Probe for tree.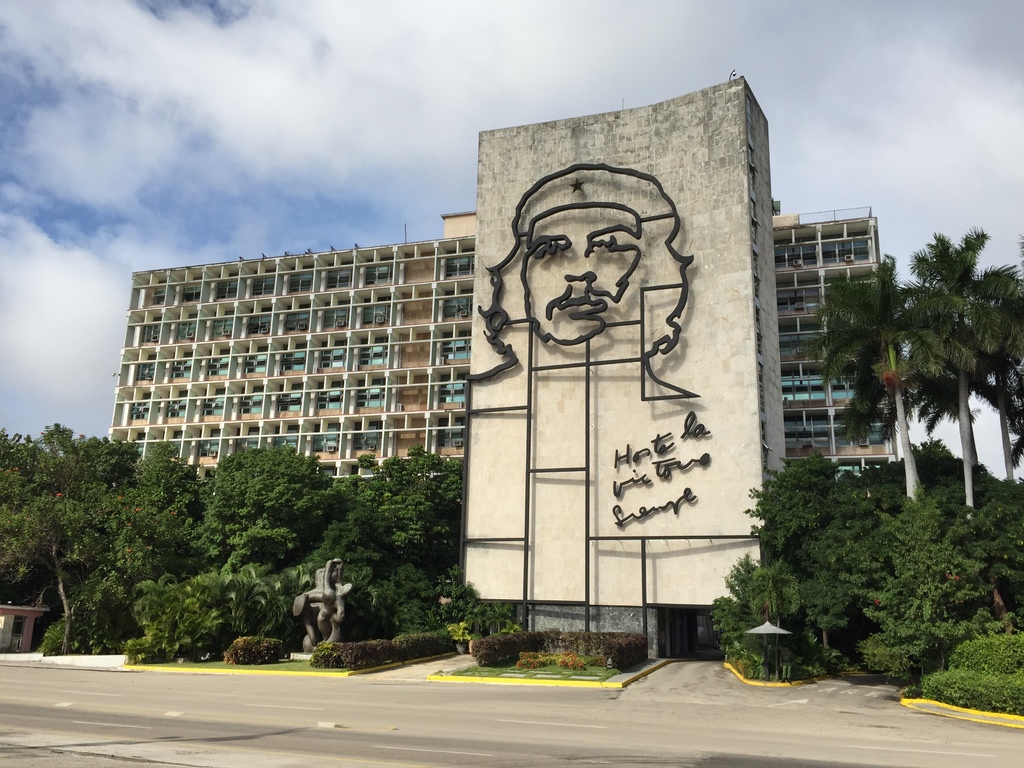
Probe result: box=[790, 252, 960, 507].
